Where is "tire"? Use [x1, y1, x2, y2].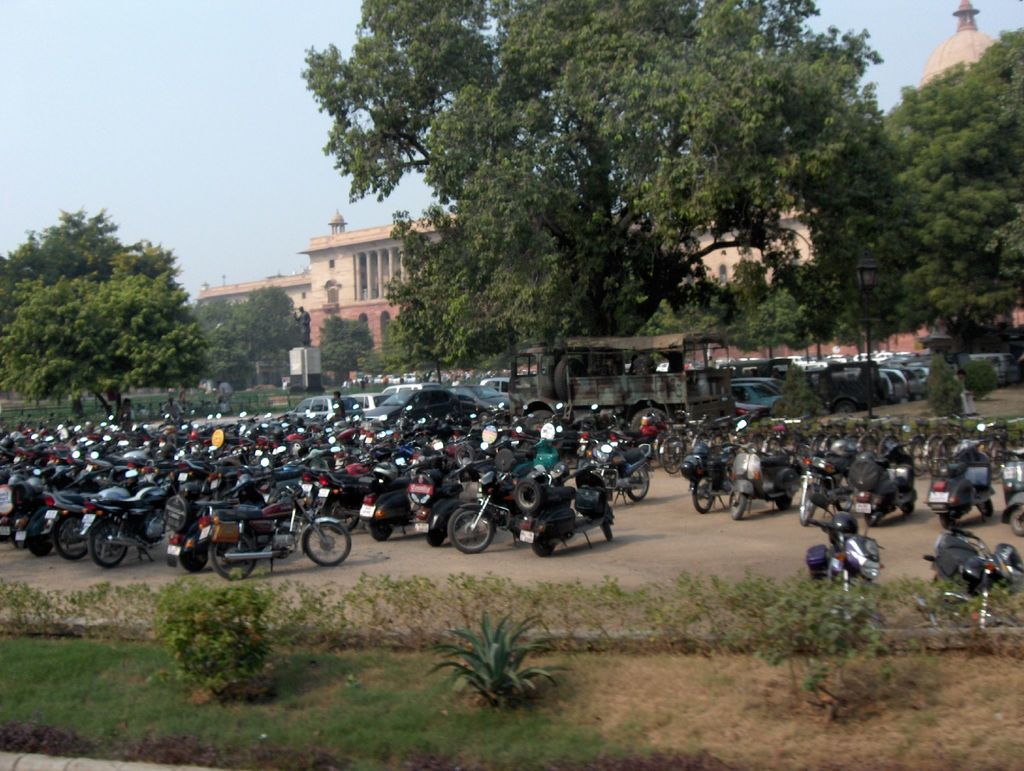
[207, 542, 255, 582].
